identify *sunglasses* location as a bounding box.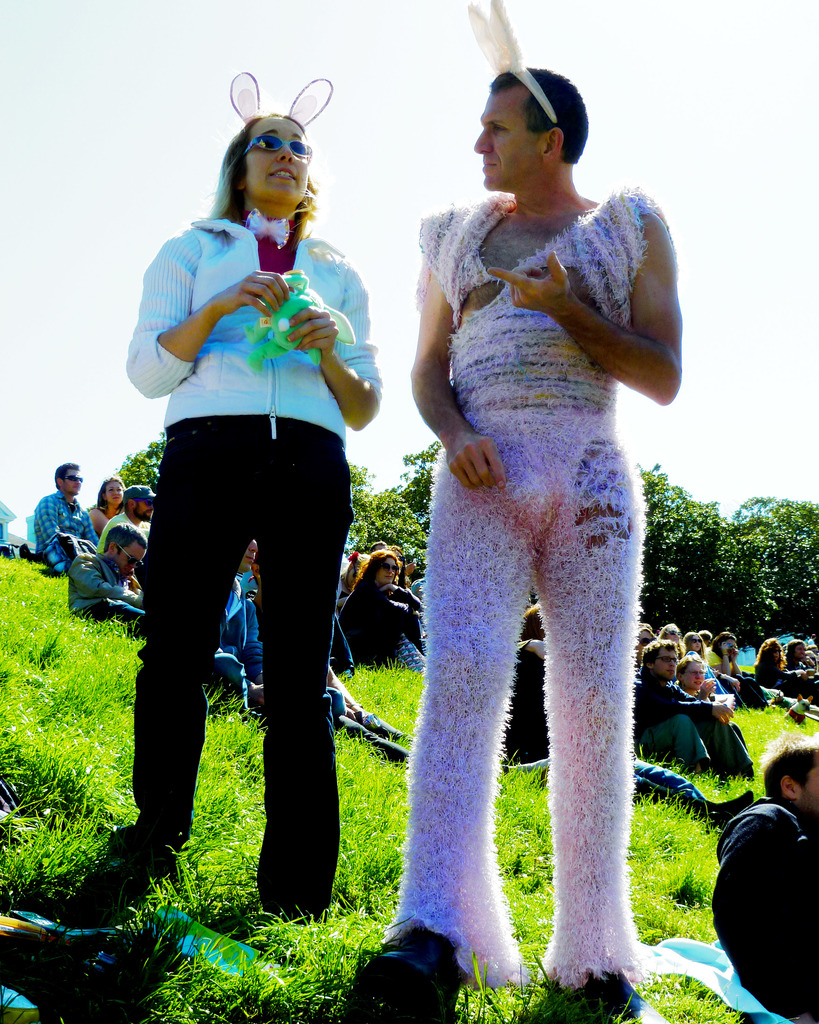
[721, 641, 739, 651].
